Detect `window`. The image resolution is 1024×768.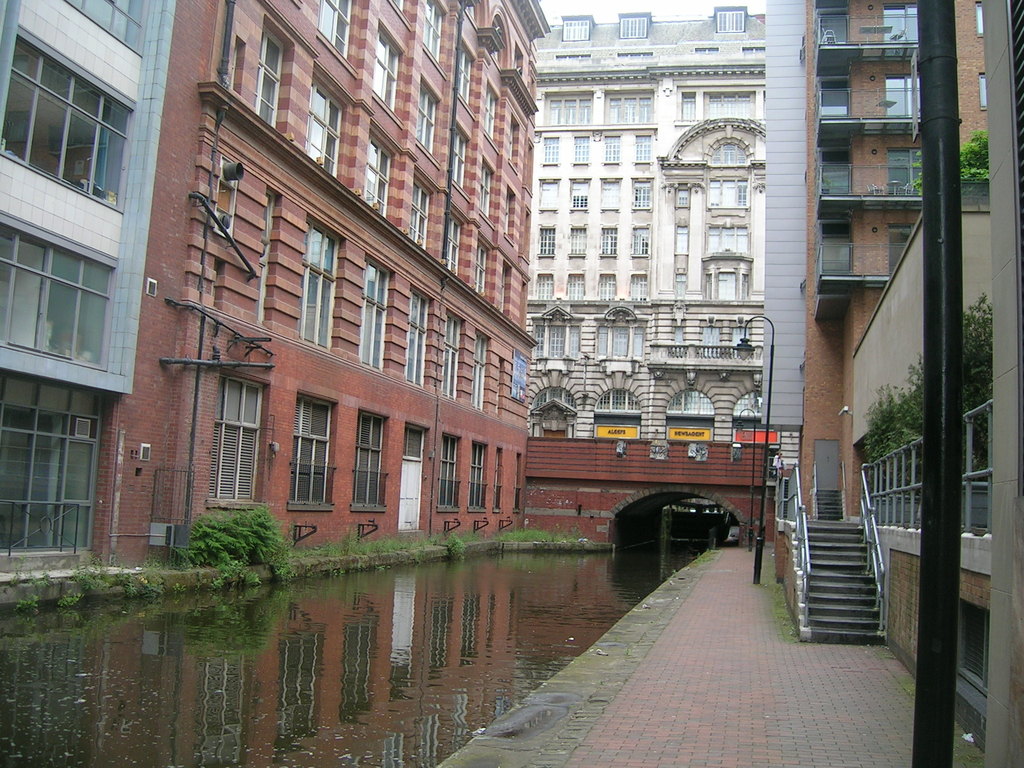
(x1=888, y1=72, x2=924, y2=118).
